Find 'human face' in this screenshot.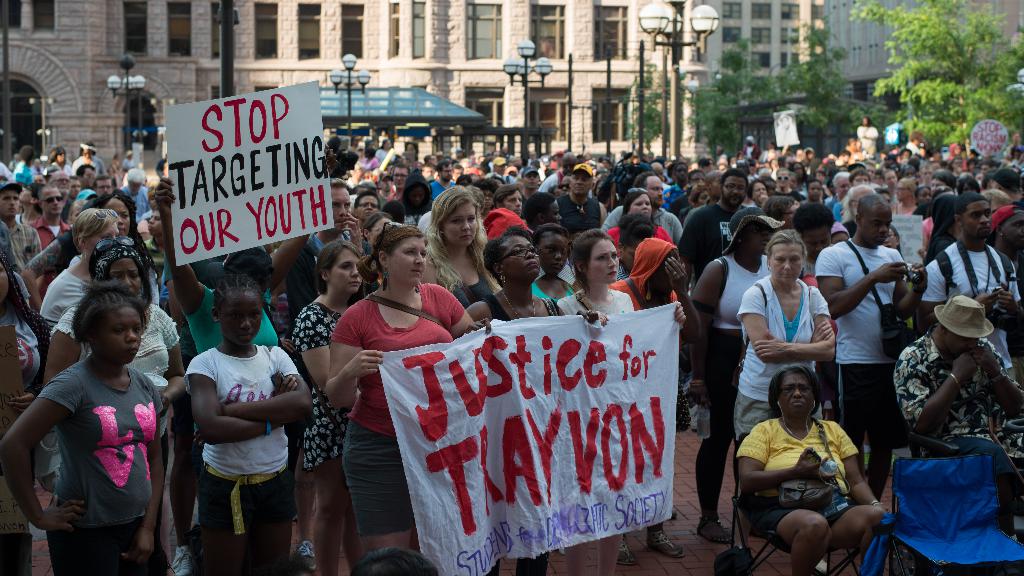
The bounding box for 'human face' is <box>108,258,142,297</box>.
